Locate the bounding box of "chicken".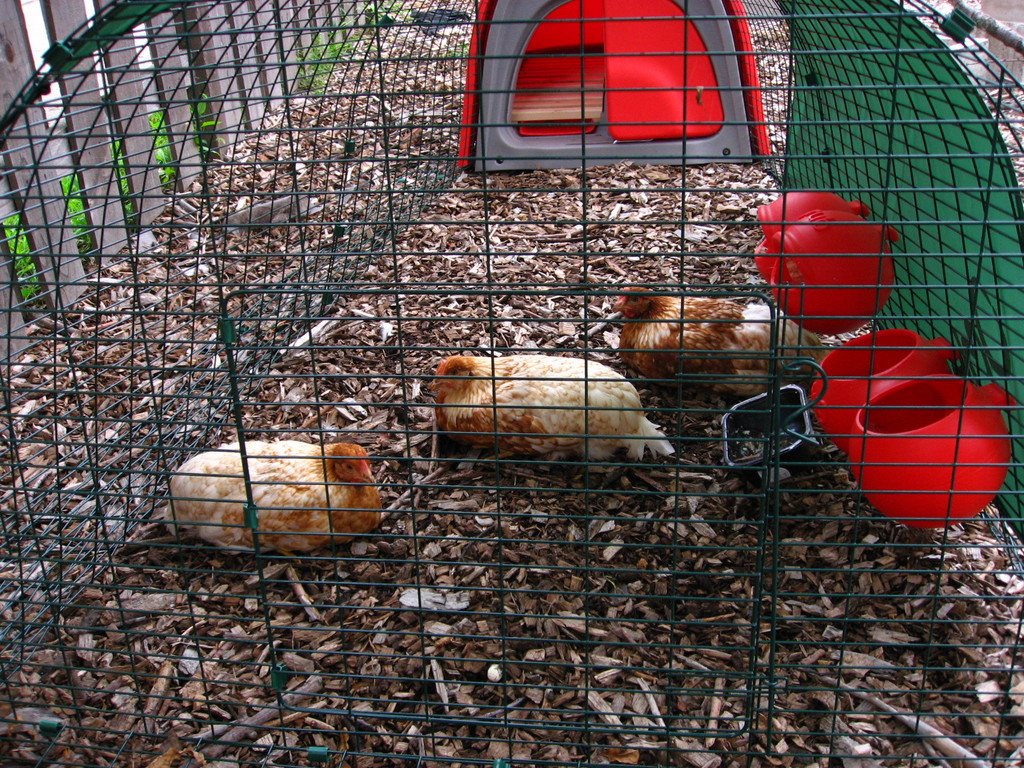
Bounding box: BBox(611, 289, 829, 396).
